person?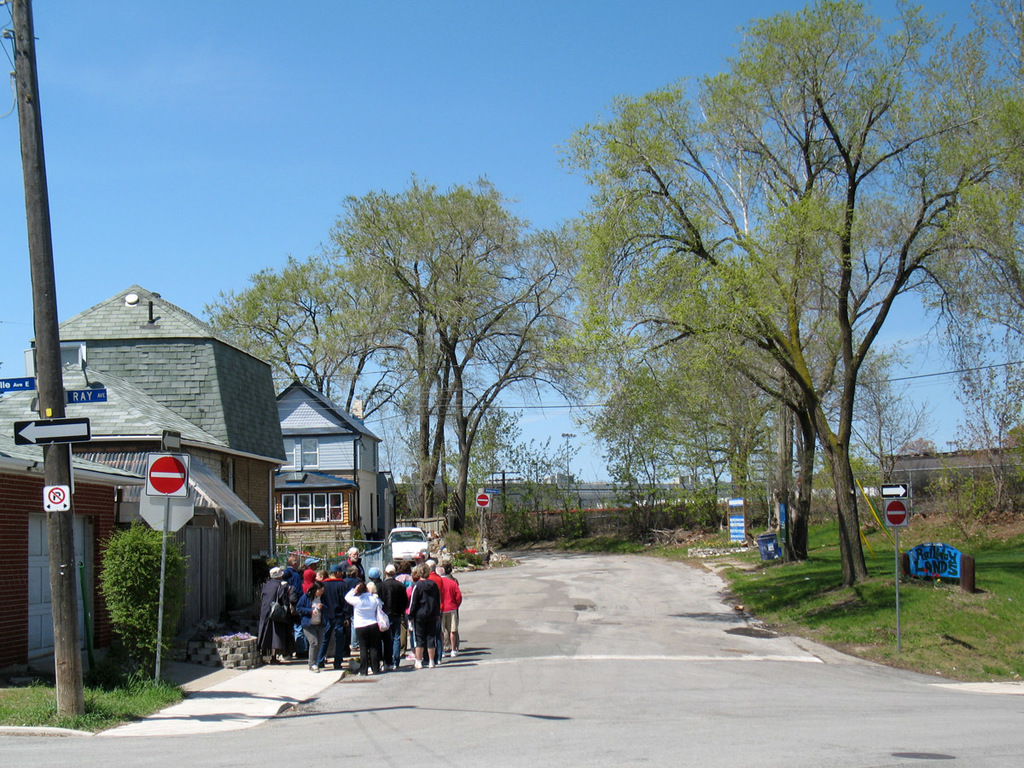
<region>257, 567, 290, 665</region>
